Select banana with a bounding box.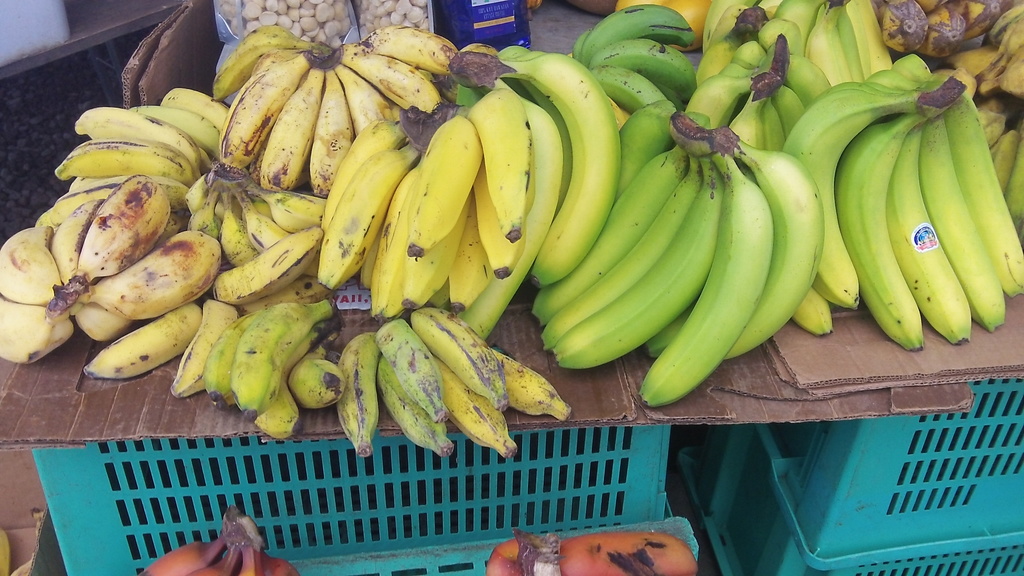
228,303,337,417.
